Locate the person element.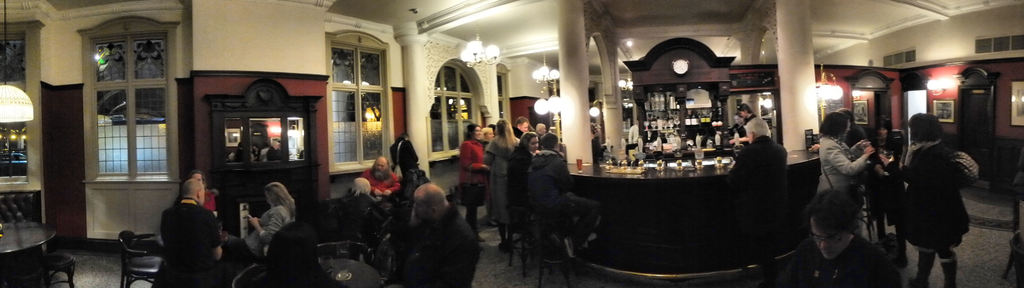
Element bbox: 388,131,422,184.
